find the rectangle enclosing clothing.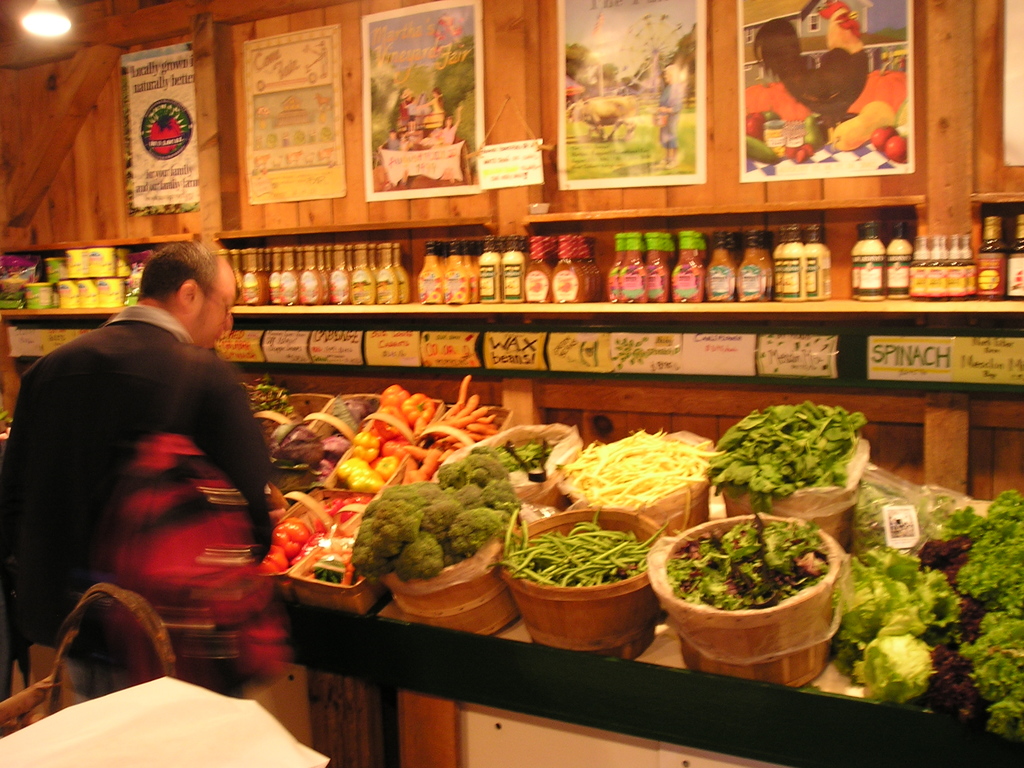
{"left": 24, "top": 278, "right": 268, "bottom": 685}.
